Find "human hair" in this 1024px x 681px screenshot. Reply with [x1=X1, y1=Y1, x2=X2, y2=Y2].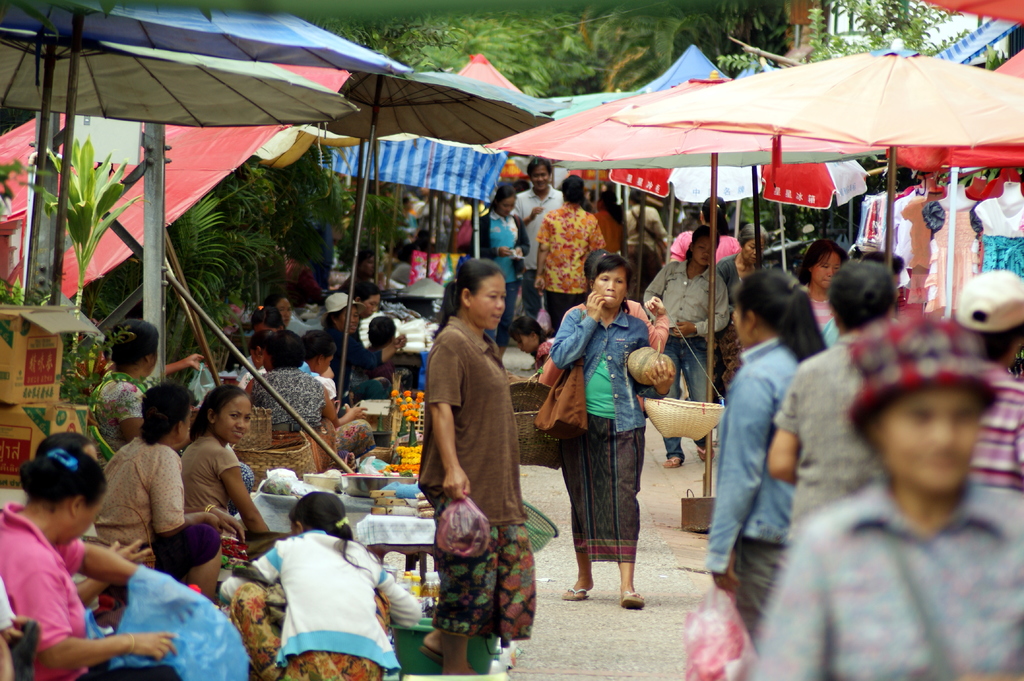
[x1=488, y1=182, x2=517, y2=207].
